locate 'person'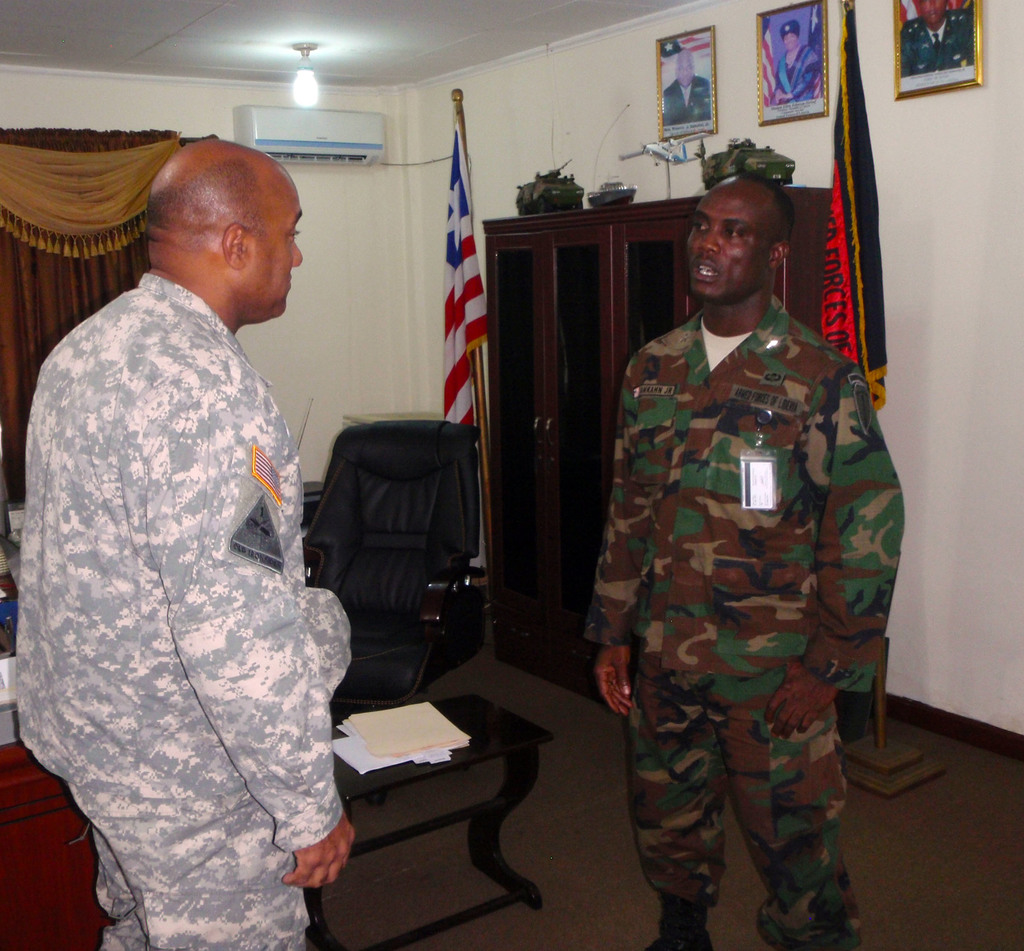
l=771, t=11, r=828, b=117
